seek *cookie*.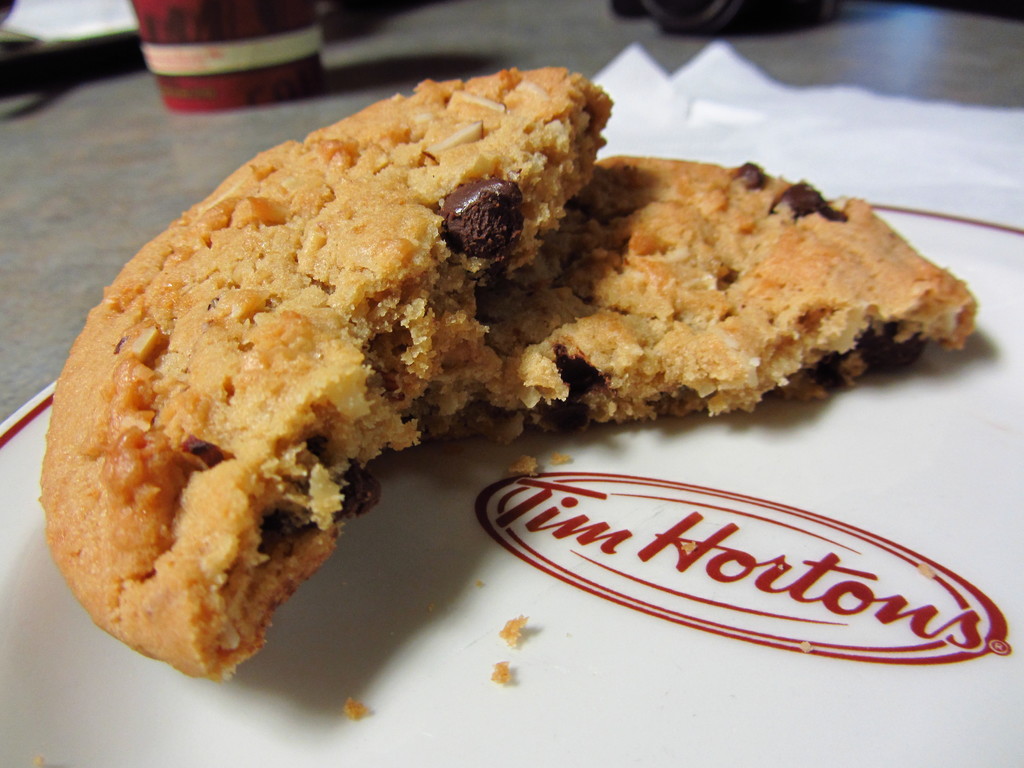
<region>36, 63, 980, 722</region>.
